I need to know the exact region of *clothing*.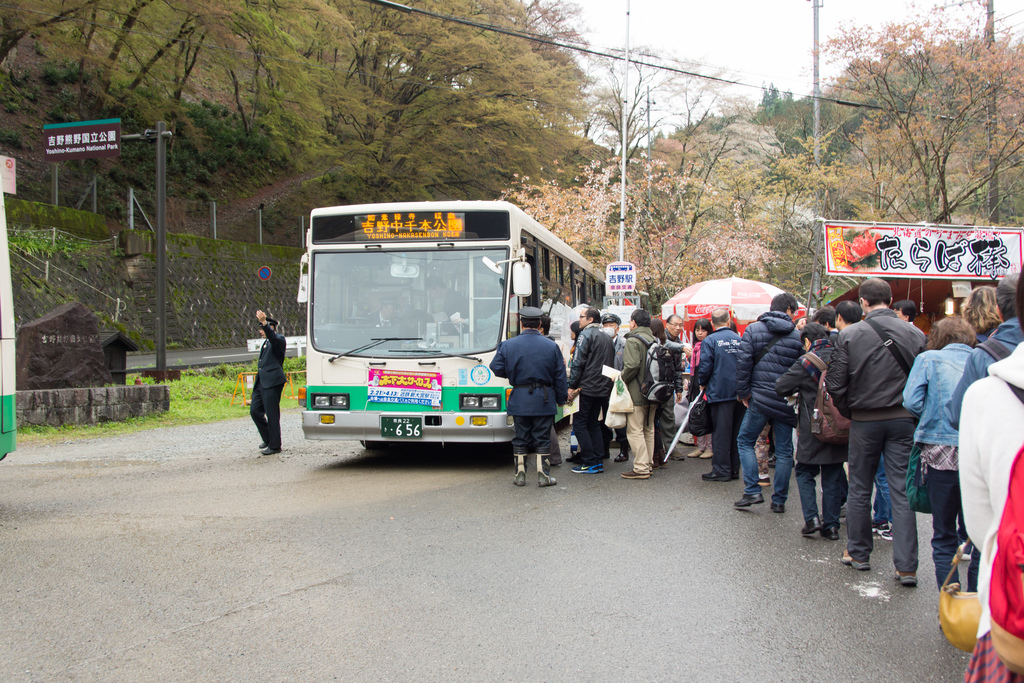
Region: 947:316:1021:427.
